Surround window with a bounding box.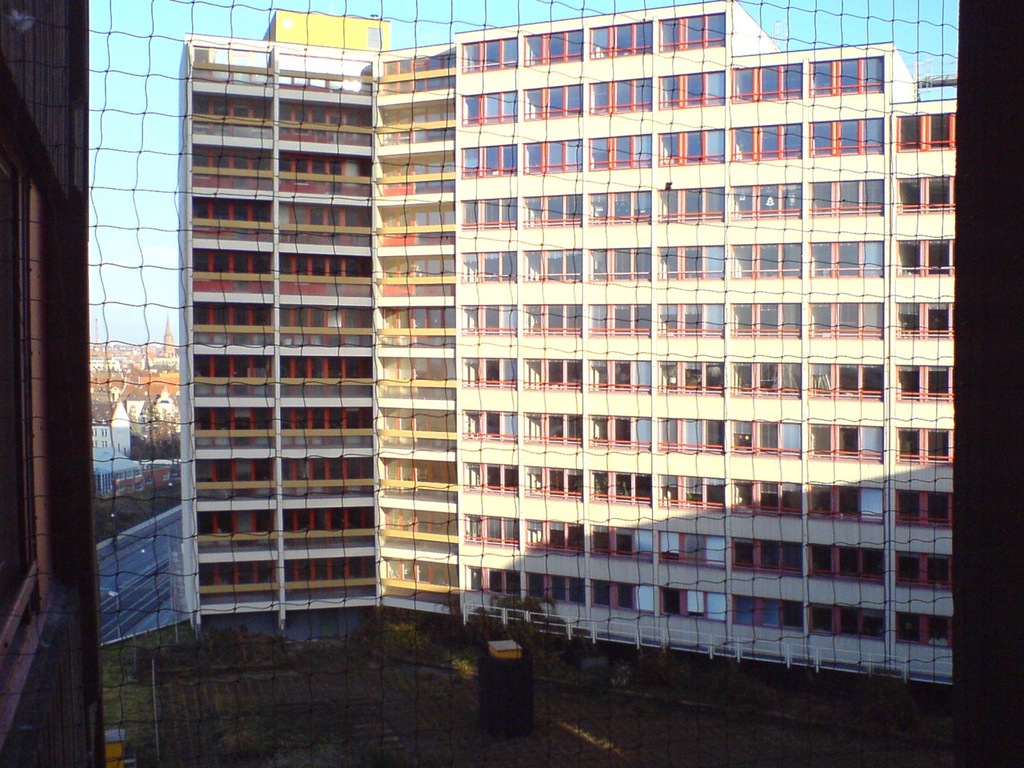
<region>803, 546, 887, 582</region>.
